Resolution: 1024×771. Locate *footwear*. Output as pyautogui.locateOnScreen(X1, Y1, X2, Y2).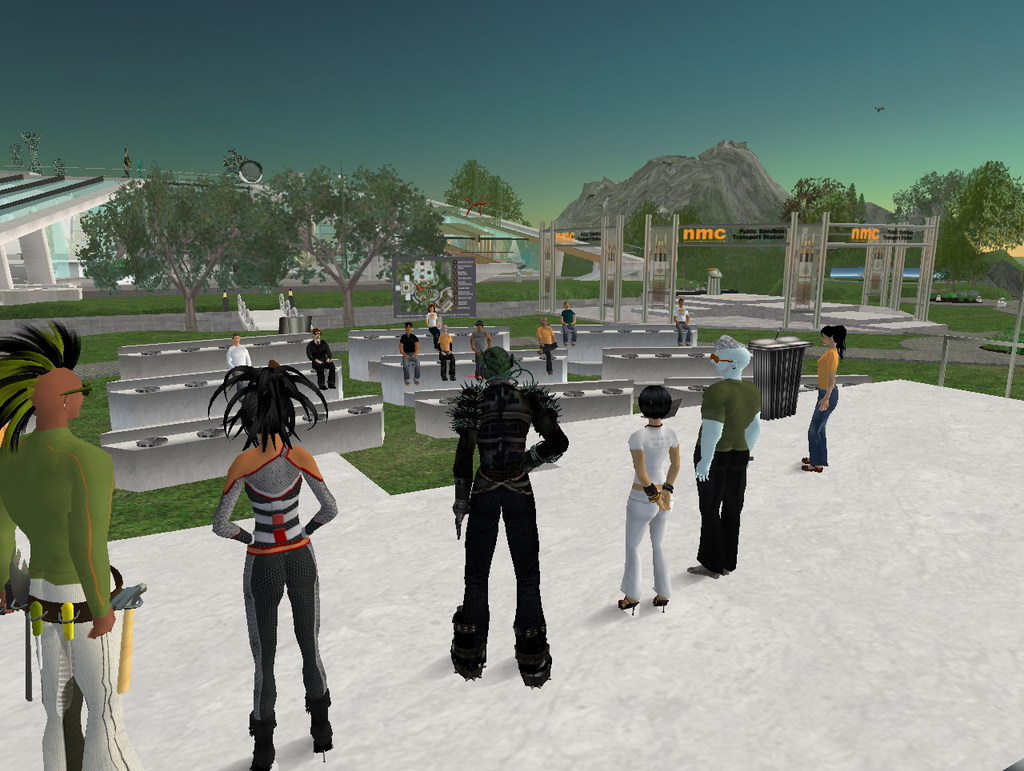
pyautogui.locateOnScreen(304, 691, 334, 765).
